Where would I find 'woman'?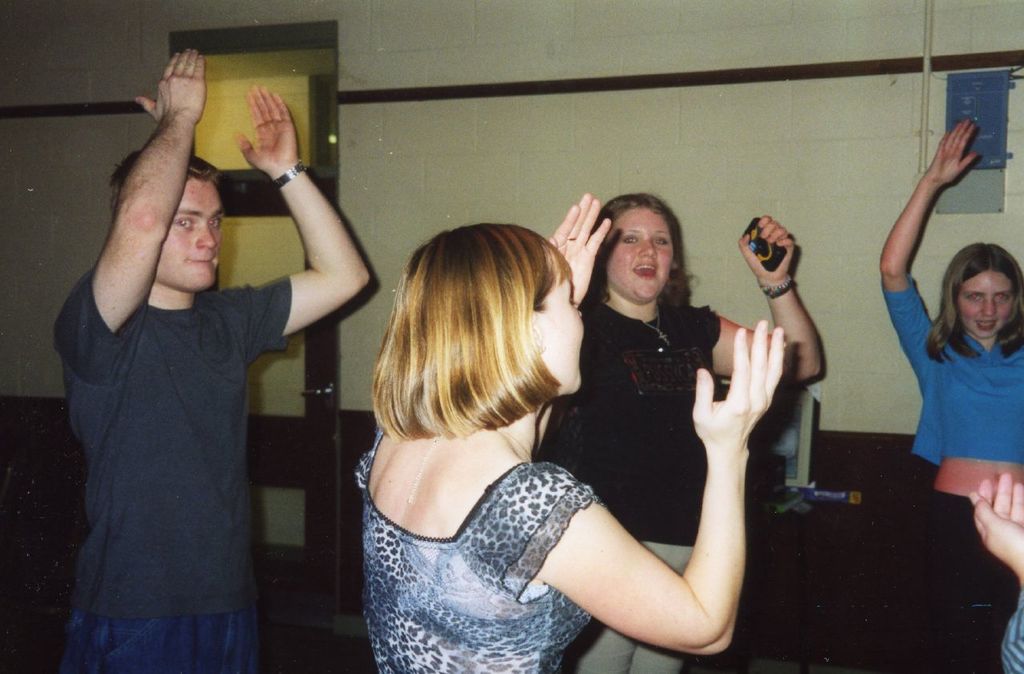
At locate(533, 189, 824, 673).
